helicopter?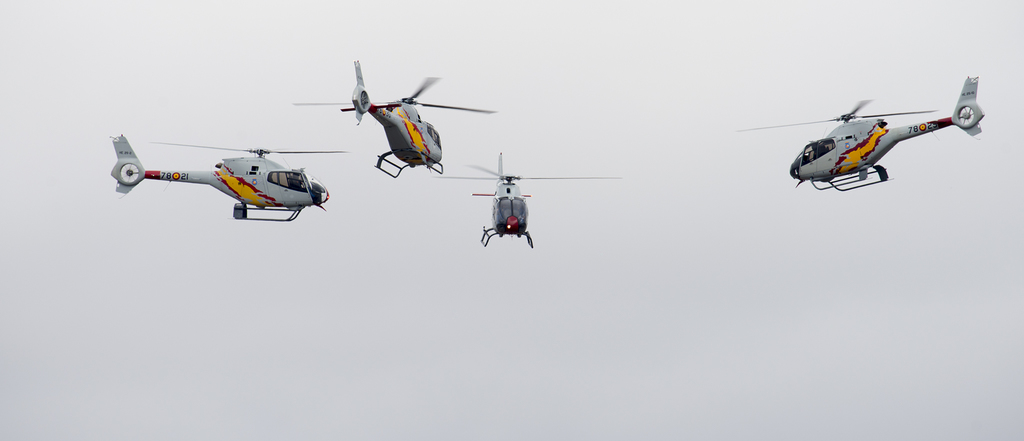
rect(465, 152, 621, 247)
